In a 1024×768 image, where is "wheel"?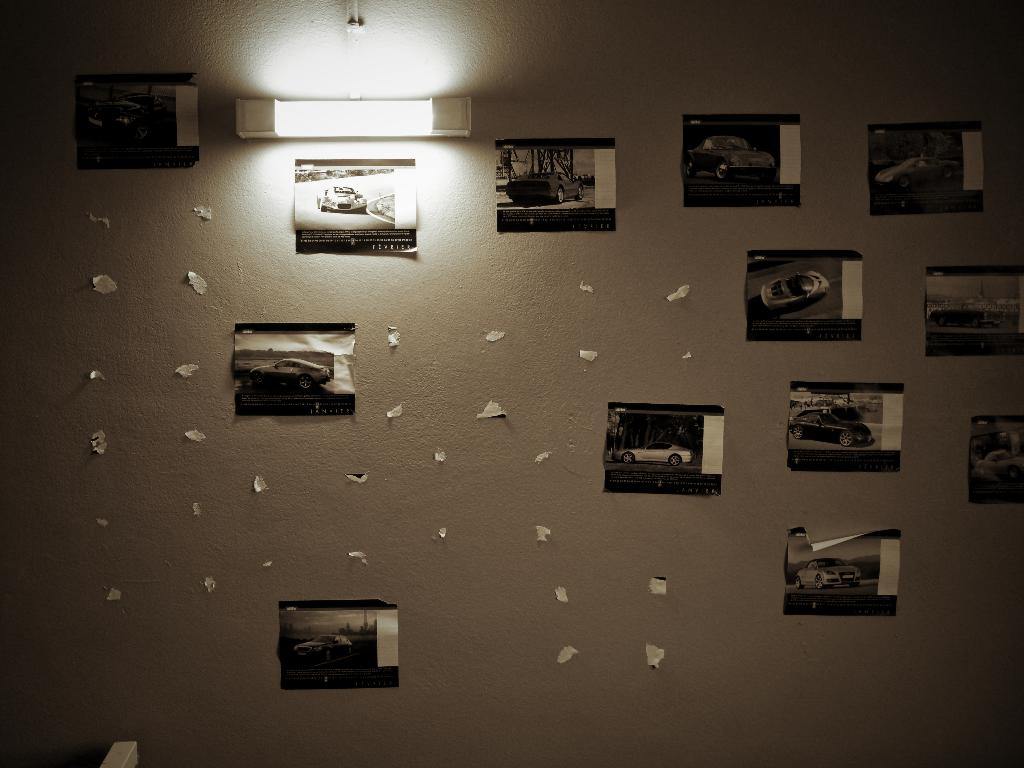
575/184/585/200.
